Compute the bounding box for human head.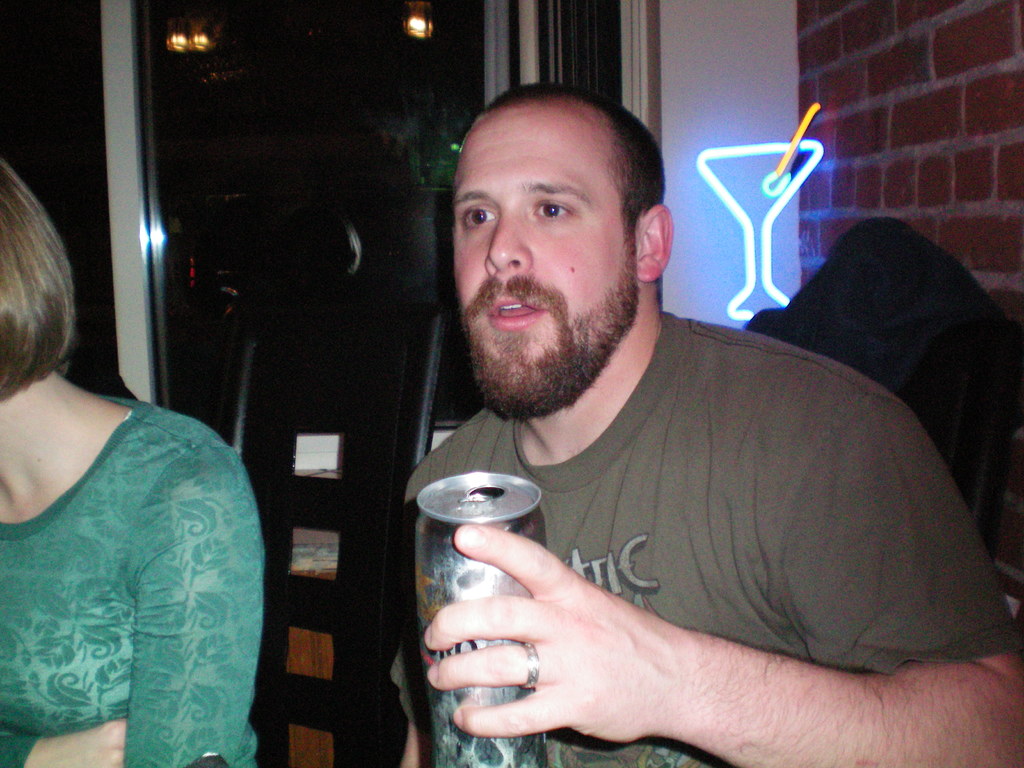
(x1=451, y1=77, x2=685, y2=422).
